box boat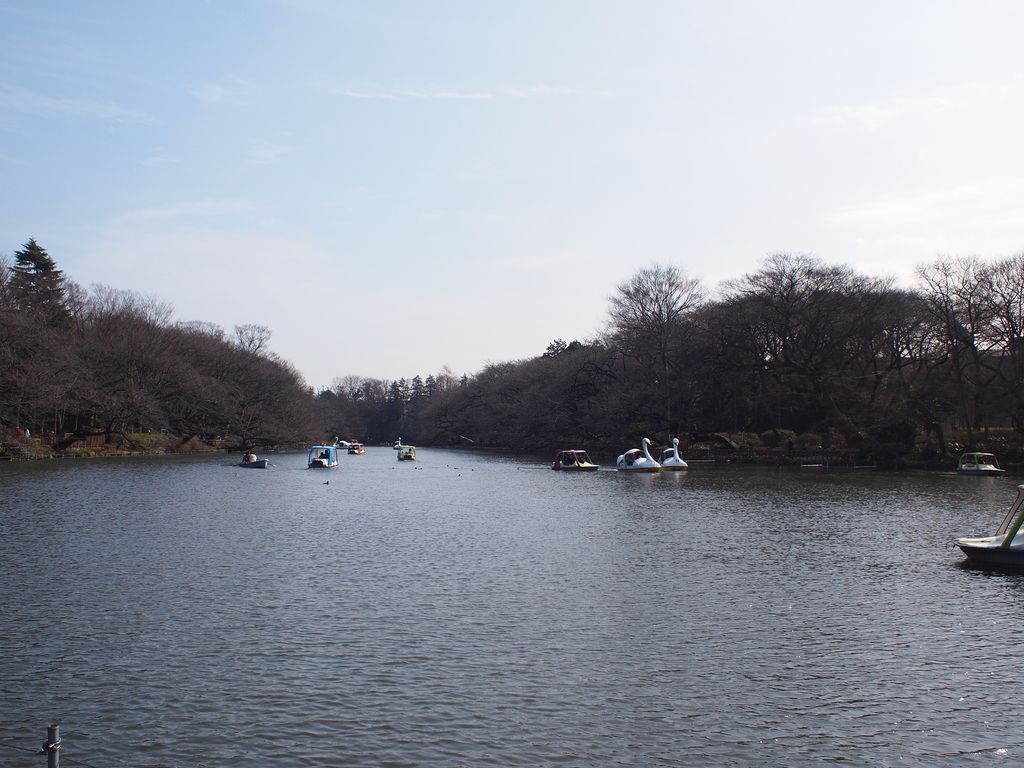
(x1=350, y1=439, x2=365, y2=454)
